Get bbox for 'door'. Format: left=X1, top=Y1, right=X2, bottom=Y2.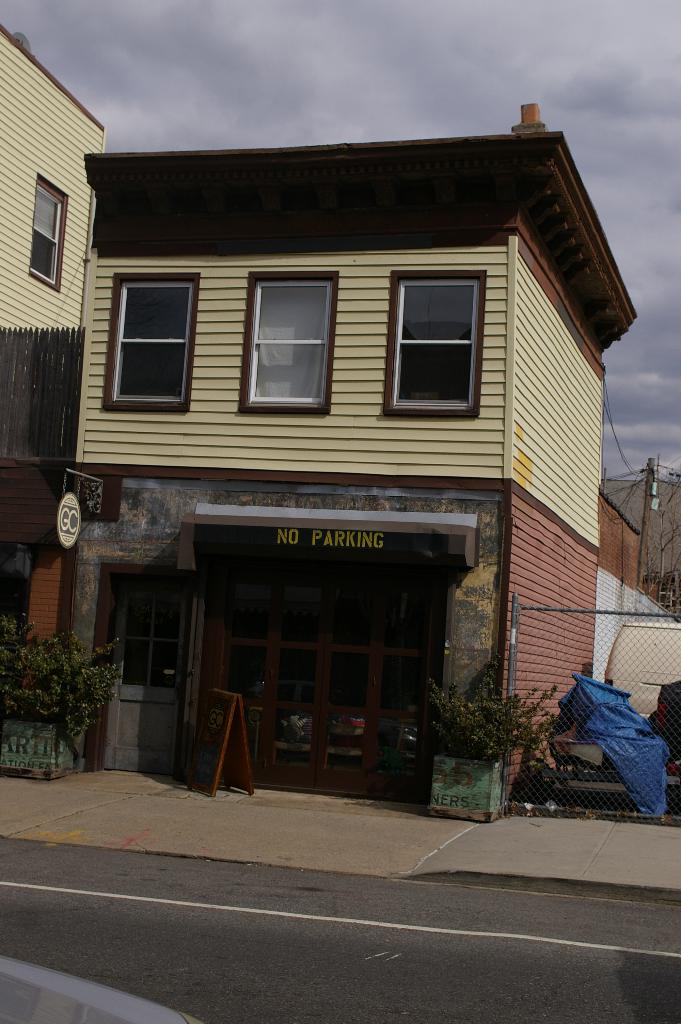
left=109, top=560, right=198, bottom=788.
